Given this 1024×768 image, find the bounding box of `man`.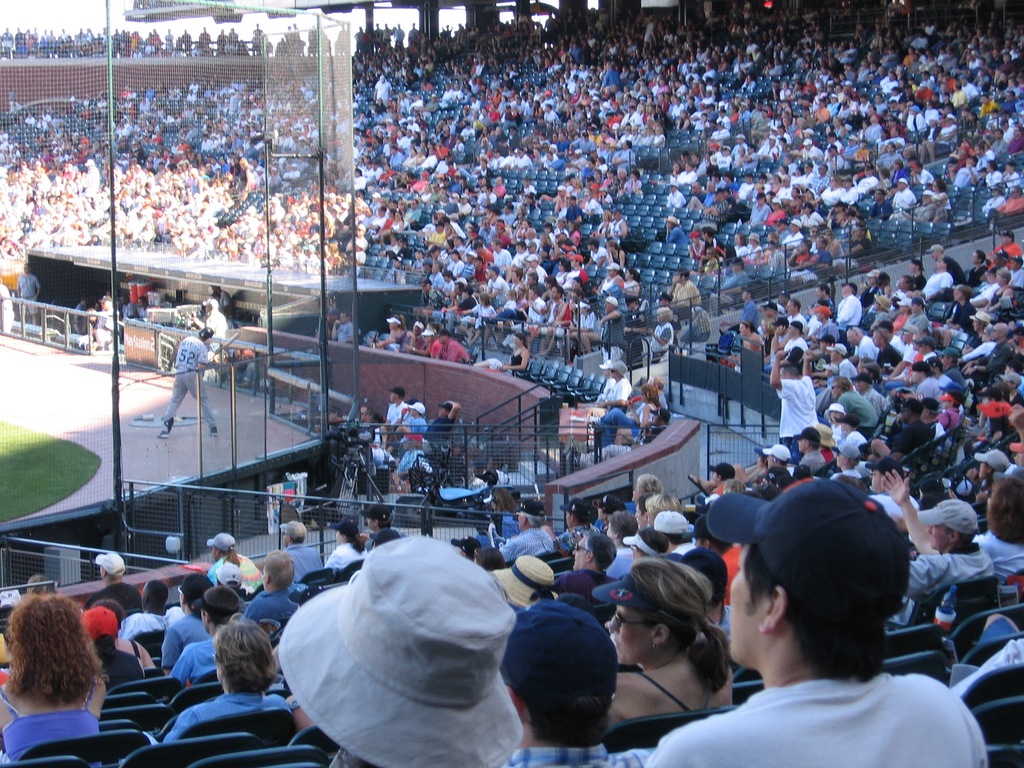
[495,596,653,767].
